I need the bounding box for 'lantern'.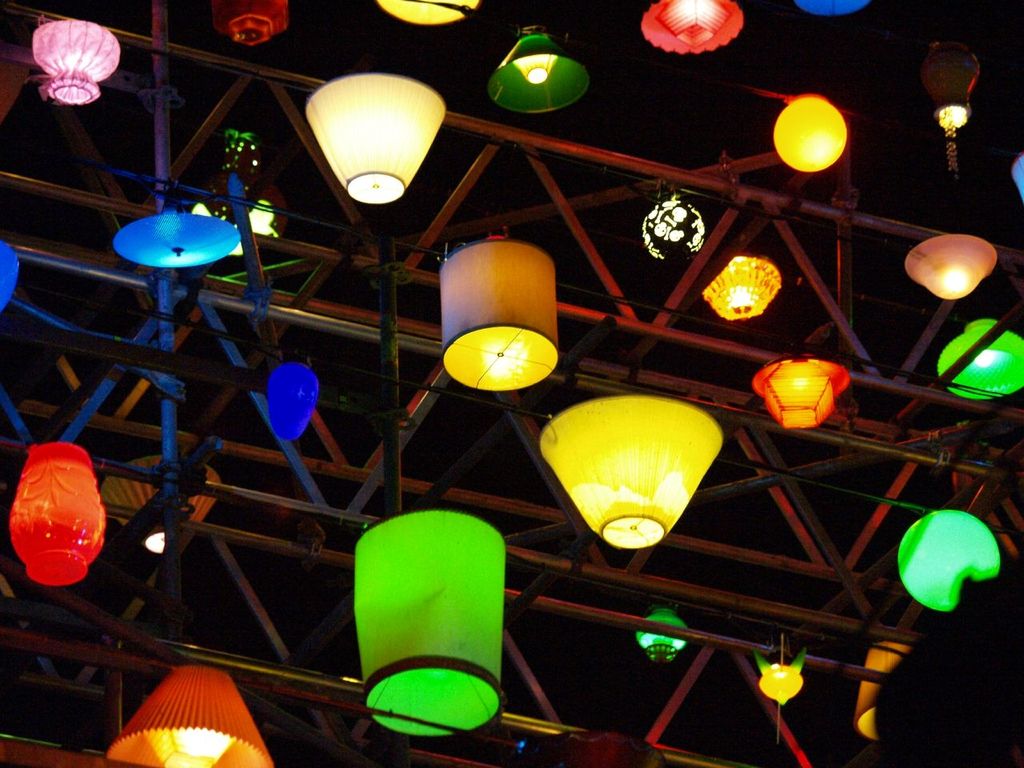
Here it is: (left=485, top=26, right=590, bottom=110).
